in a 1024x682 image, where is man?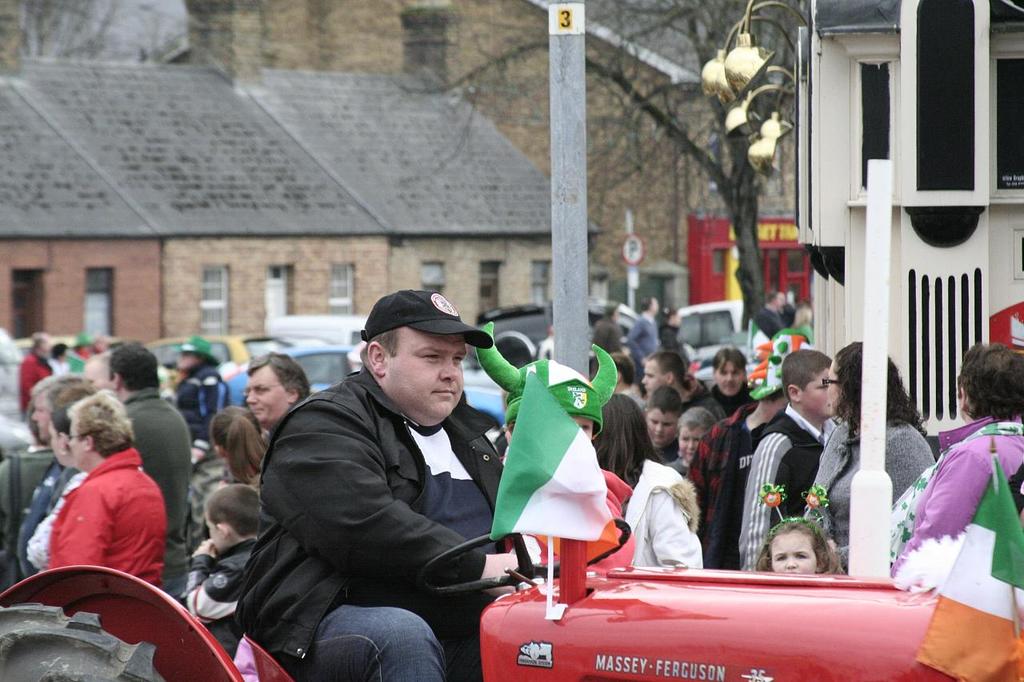
detection(28, 373, 60, 576).
